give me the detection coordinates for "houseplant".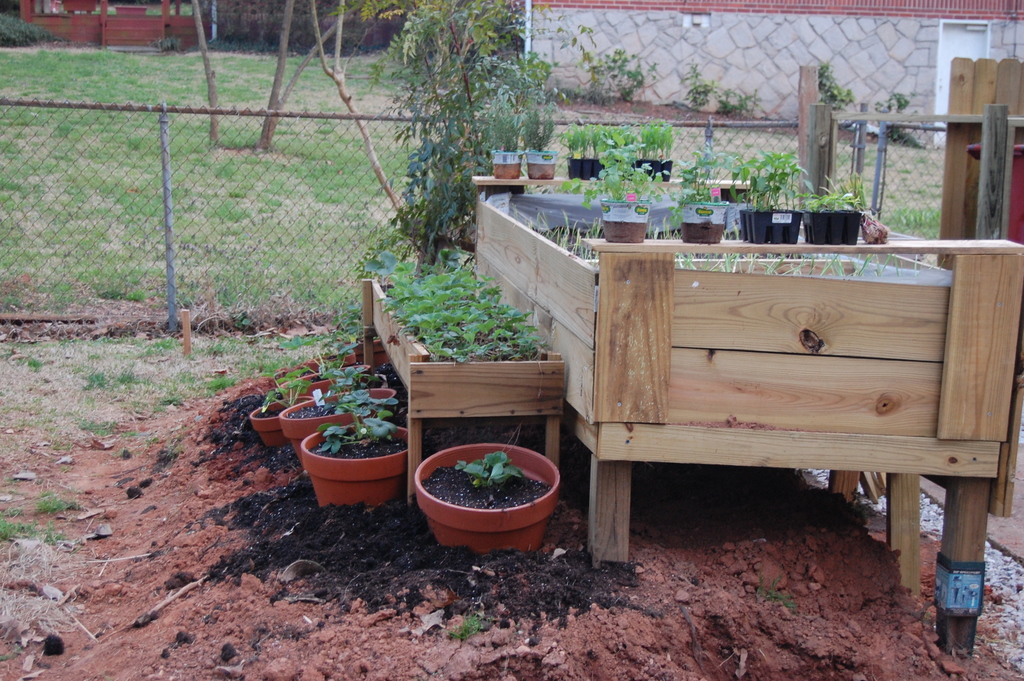
box=[280, 364, 408, 449].
